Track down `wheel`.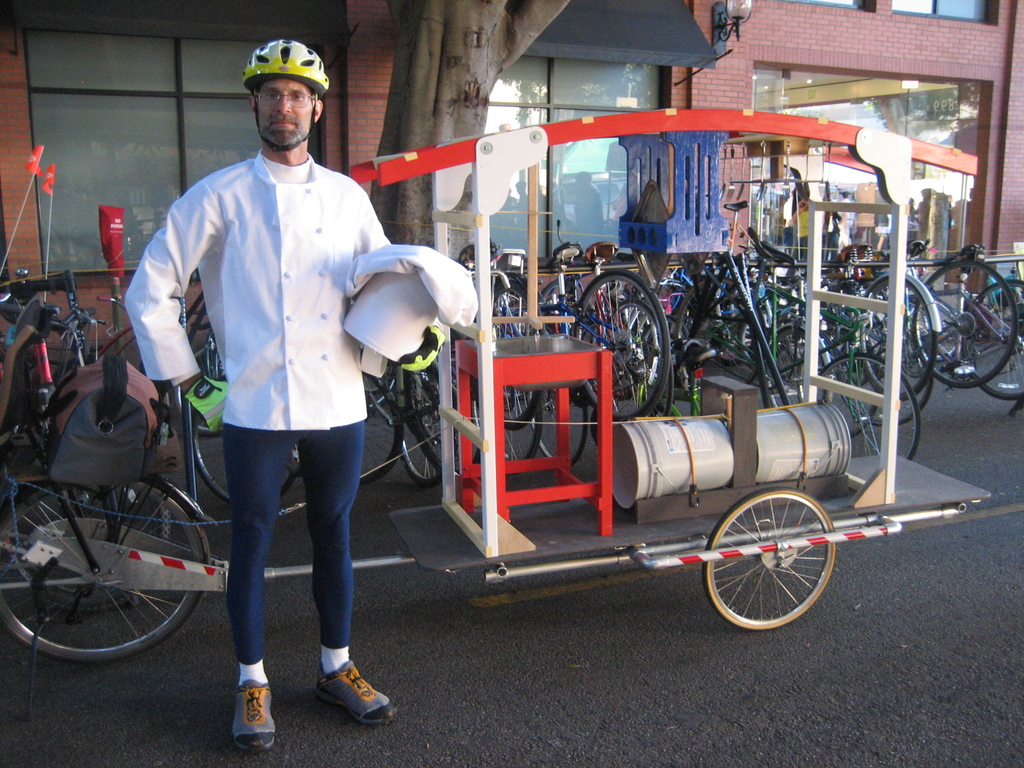
Tracked to rect(708, 495, 850, 635).
